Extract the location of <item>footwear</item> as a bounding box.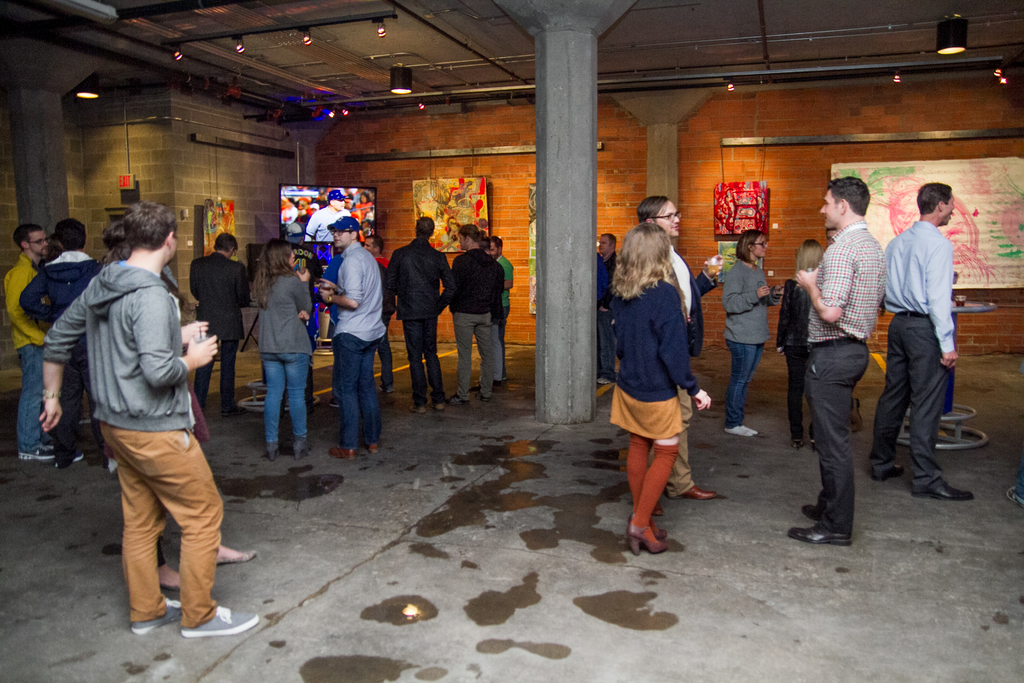
<region>264, 448, 281, 464</region>.
